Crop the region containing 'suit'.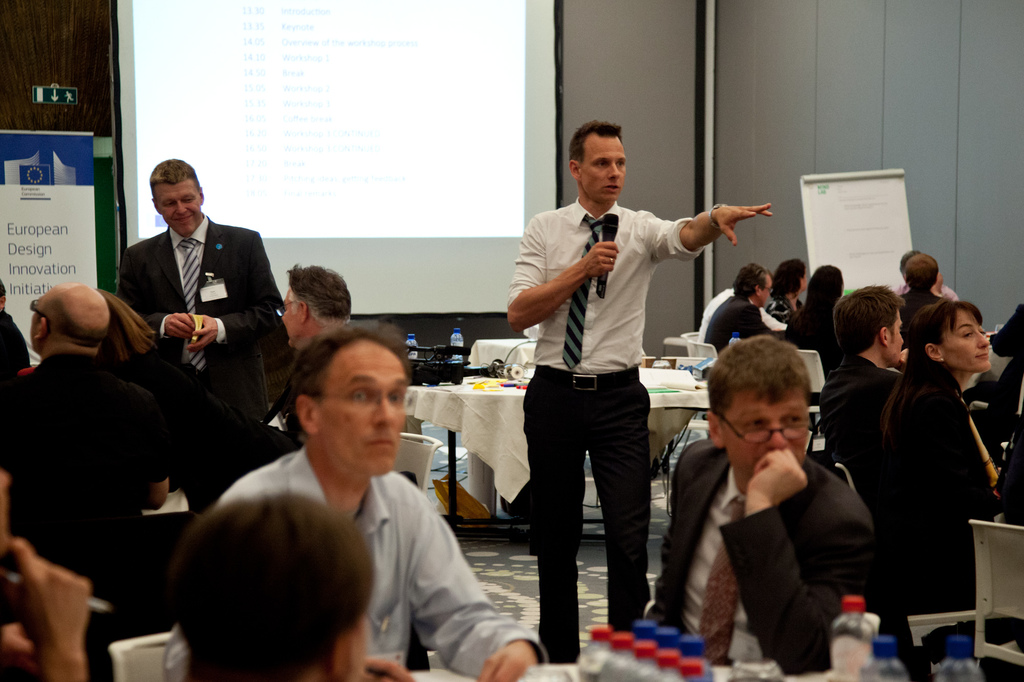
Crop region: bbox(645, 440, 876, 676).
